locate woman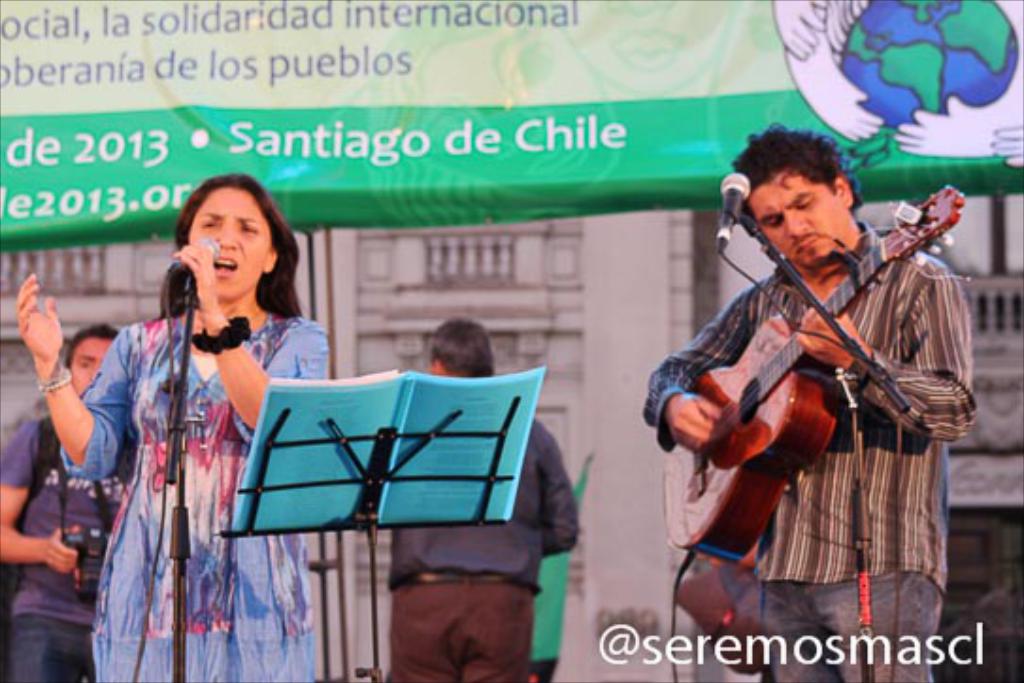
box(64, 183, 313, 664)
